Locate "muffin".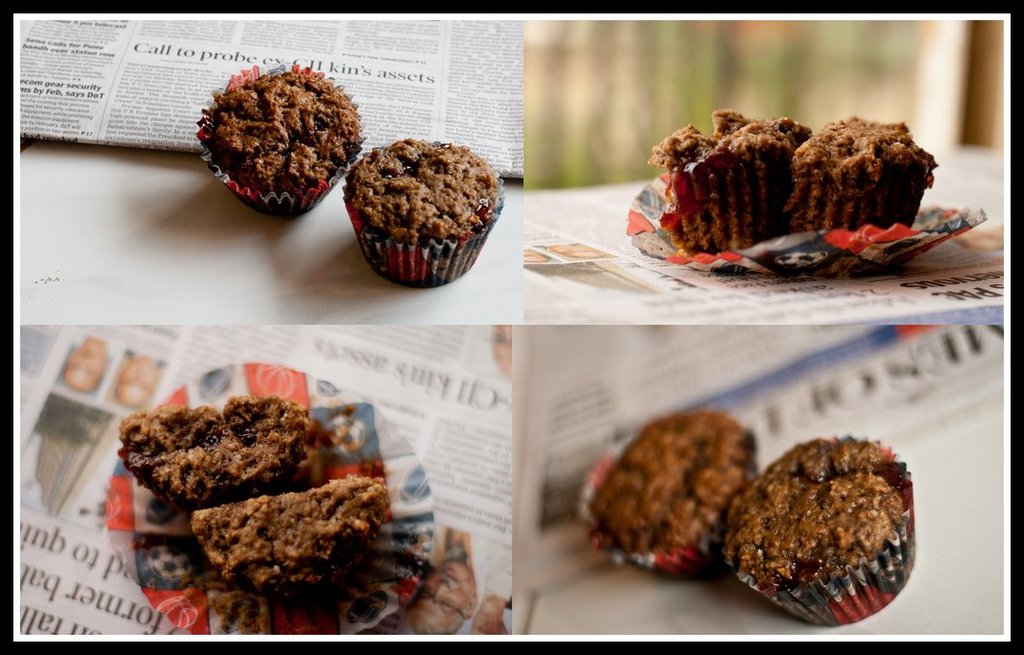
Bounding box: 197 58 370 228.
